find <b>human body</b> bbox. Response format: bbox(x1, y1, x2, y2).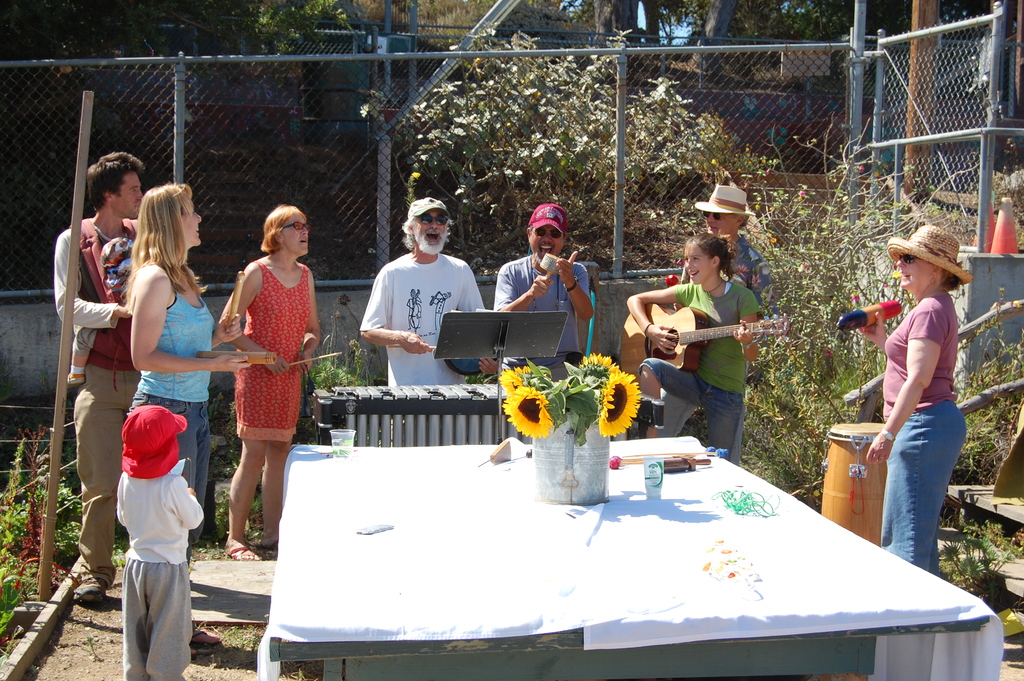
bbox(488, 209, 591, 367).
